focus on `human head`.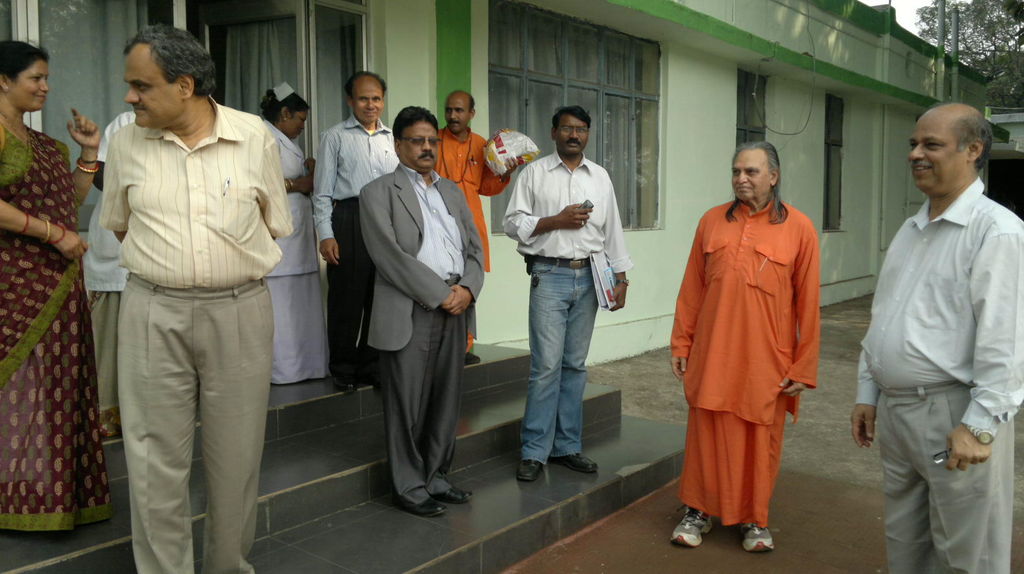
Focused at (441, 91, 477, 131).
